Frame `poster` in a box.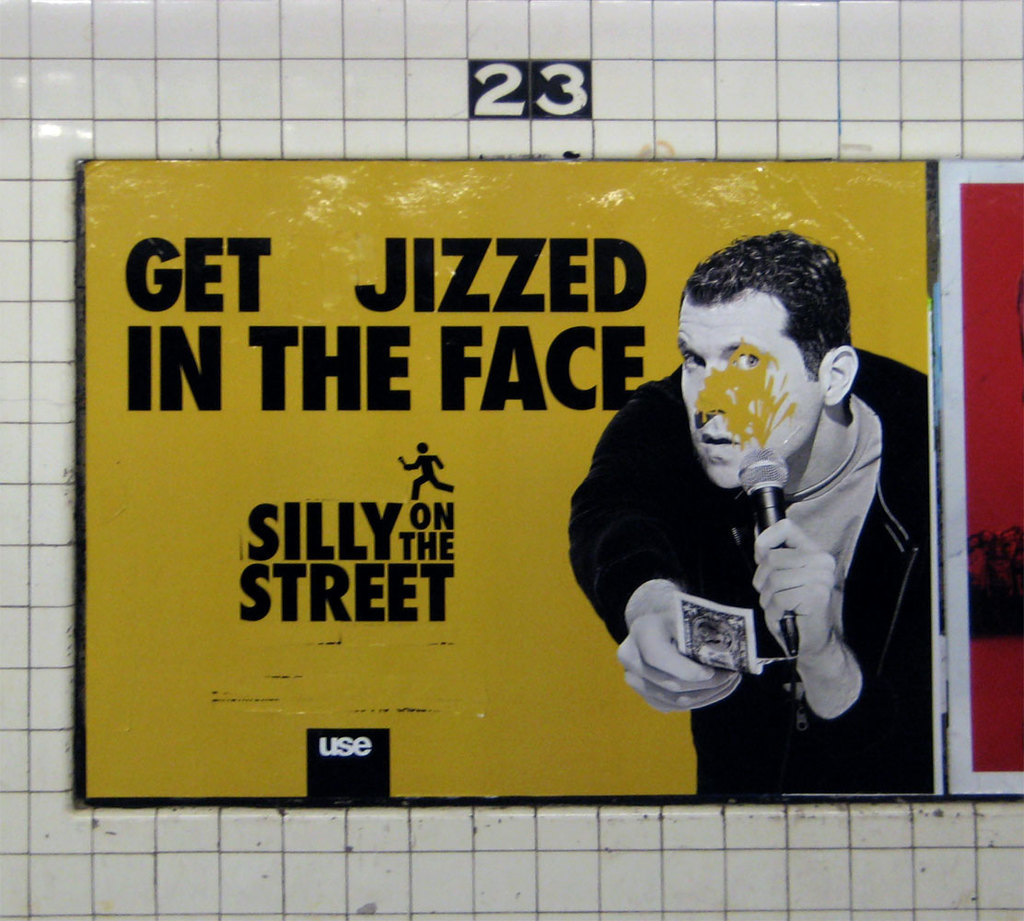
left=946, top=157, right=1023, bottom=802.
